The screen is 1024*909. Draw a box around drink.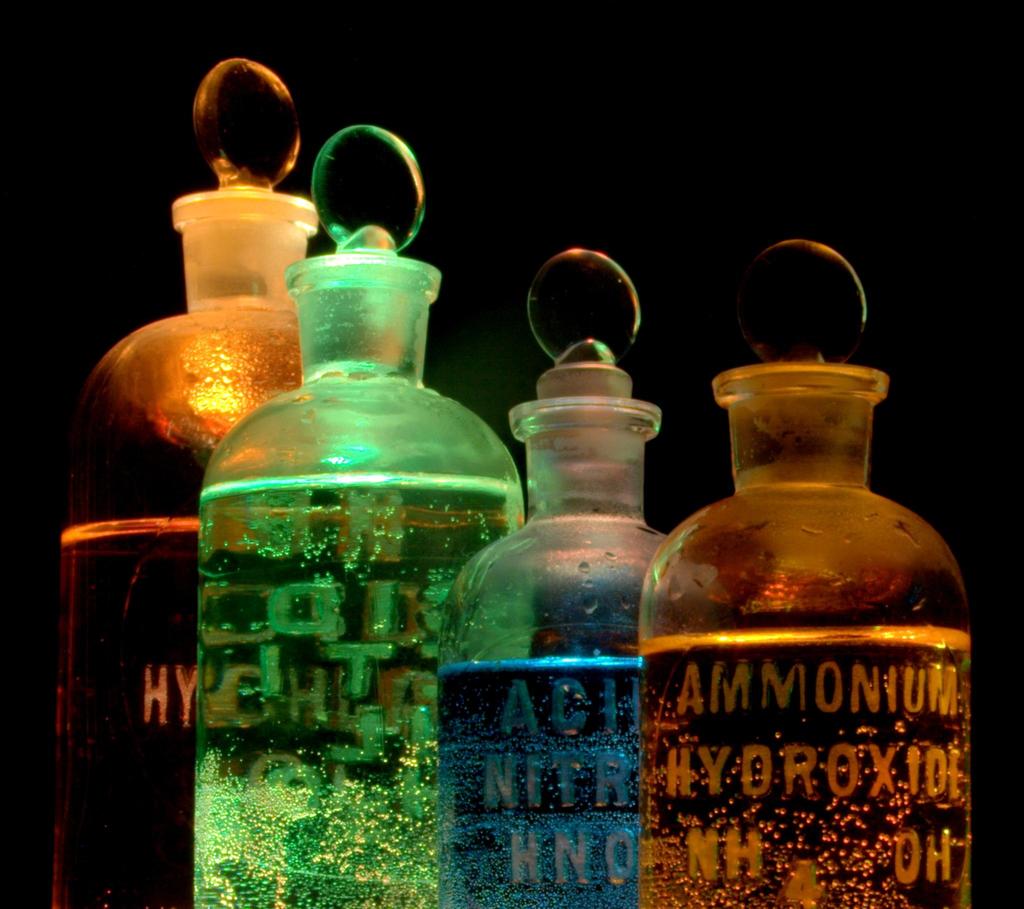
region(436, 656, 643, 908).
